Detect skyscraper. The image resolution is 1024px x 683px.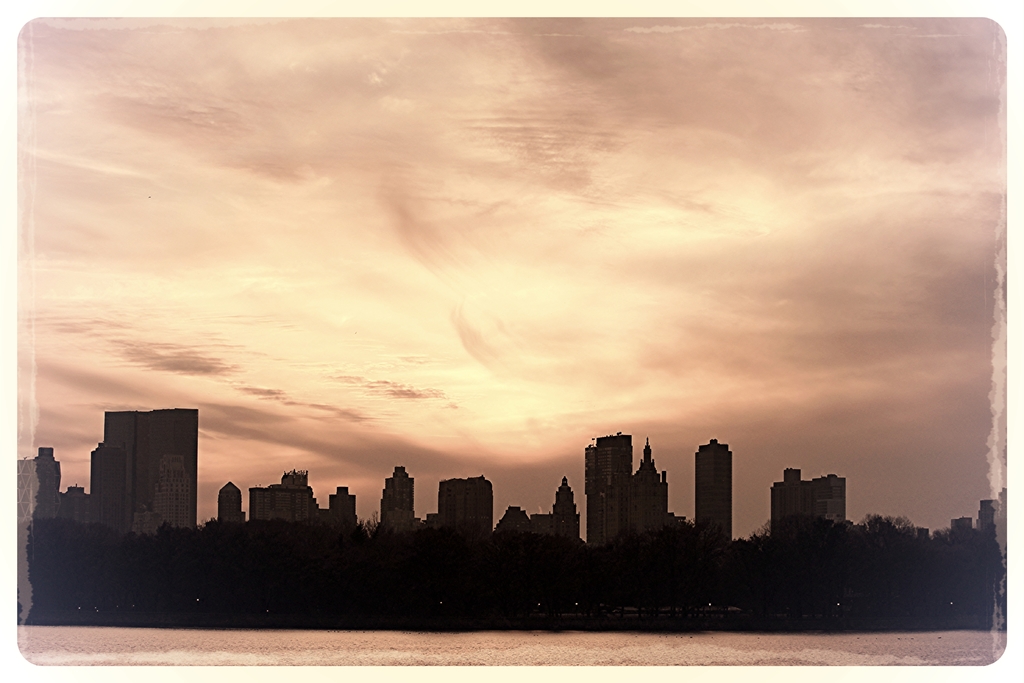
pyautogui.locateOnScreen(585, 429, 671, 549).
